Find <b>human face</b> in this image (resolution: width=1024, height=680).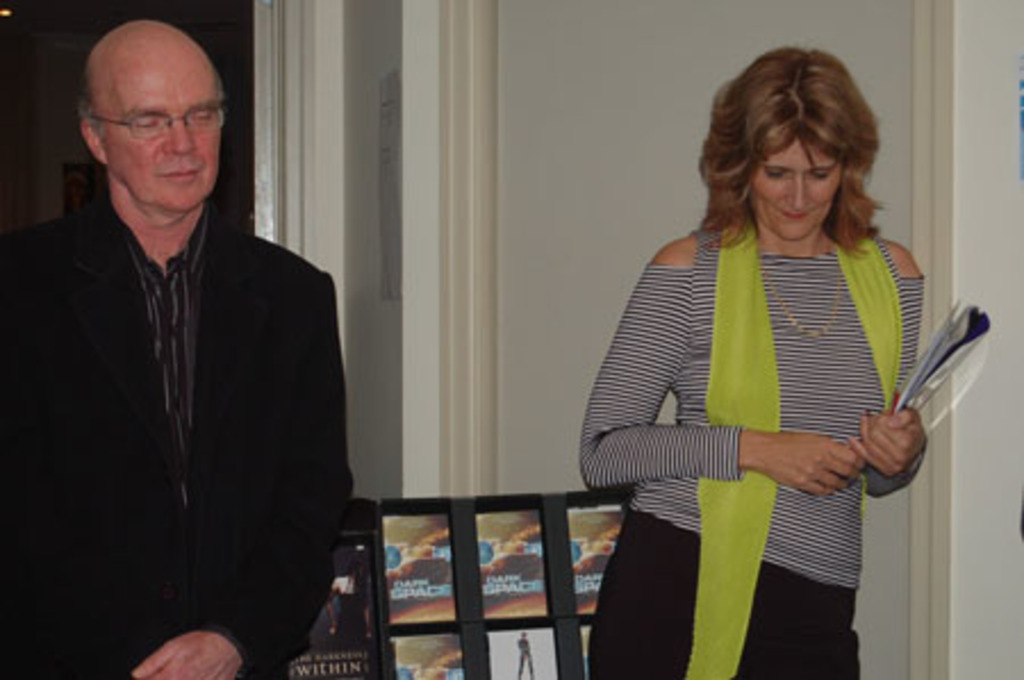
<box>744,139,840,239</box>.
